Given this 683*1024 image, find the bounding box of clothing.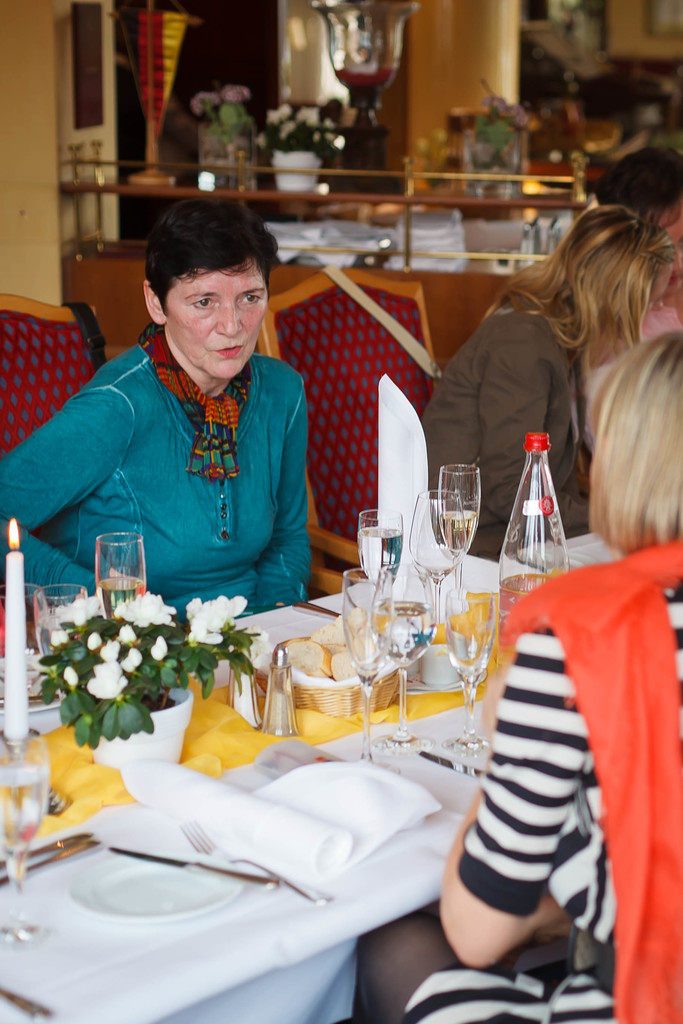
x1=33, y1=290, x2=334, y2=621.
